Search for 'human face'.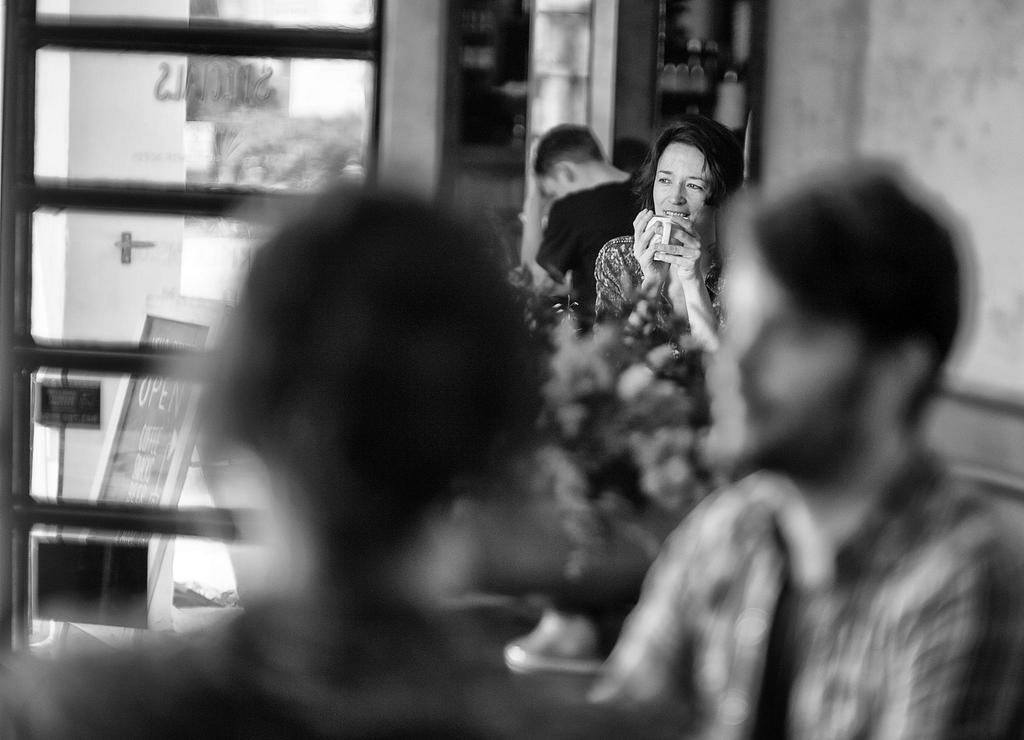
Found at [704, 234, 872, 463].
